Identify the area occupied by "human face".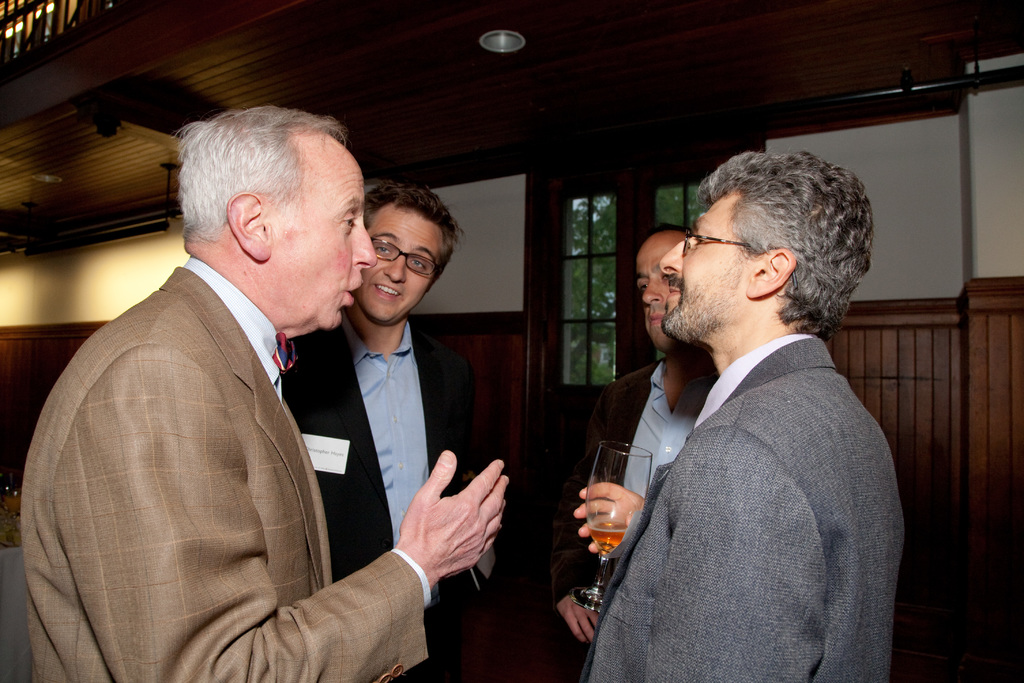
Area: l=262, t=148, r=374, b=328.
